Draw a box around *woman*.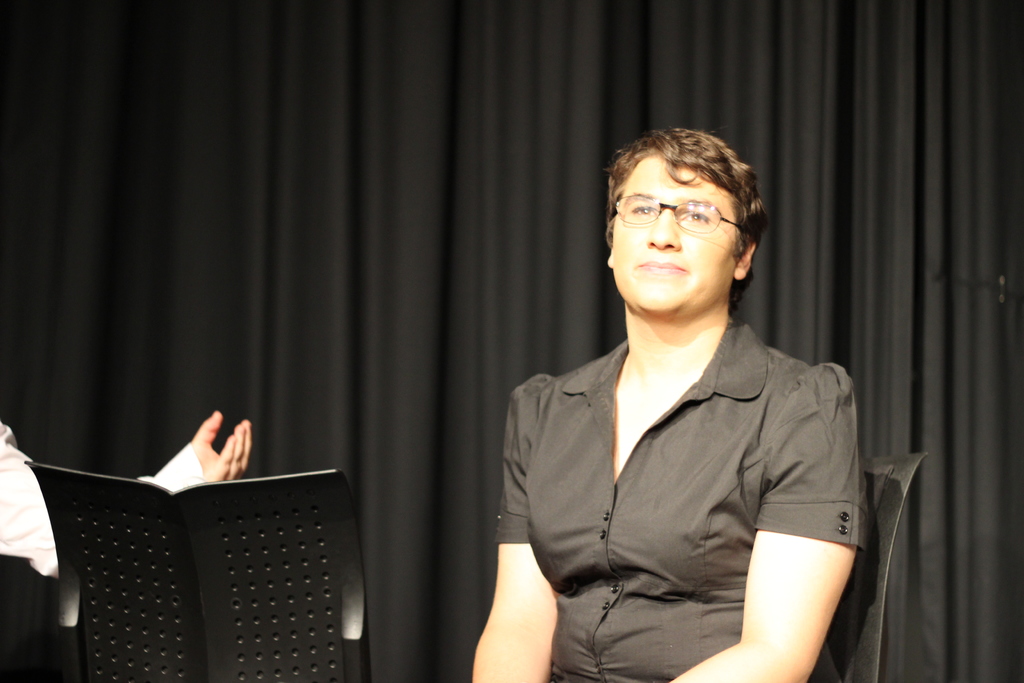
bbox(490, 107, 884, 676).
